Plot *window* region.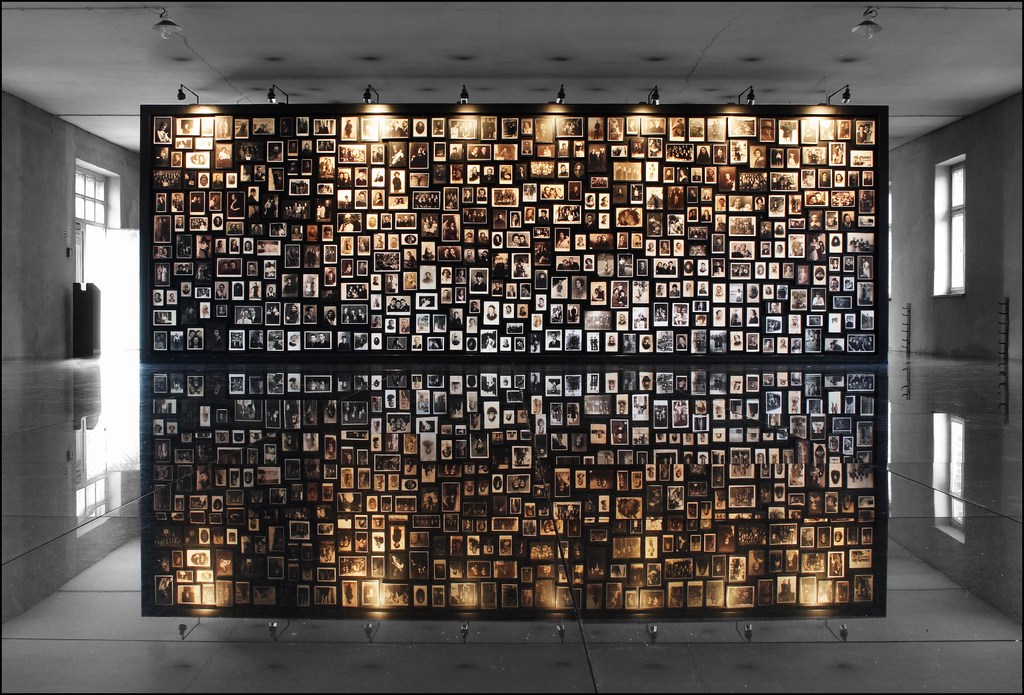
Plotted at (73, 165, 109, 228).
